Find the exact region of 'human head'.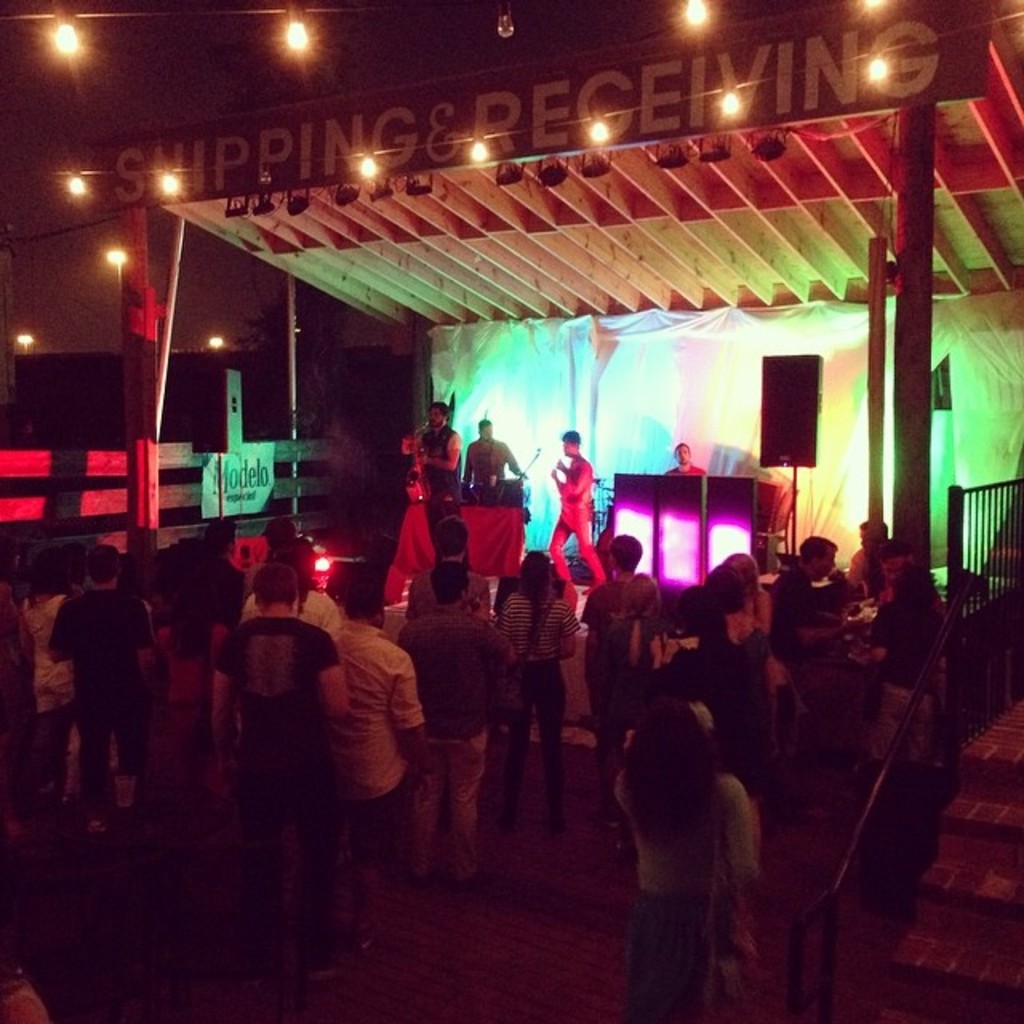
Exact region: select_region(64, 539, 88, 578).
